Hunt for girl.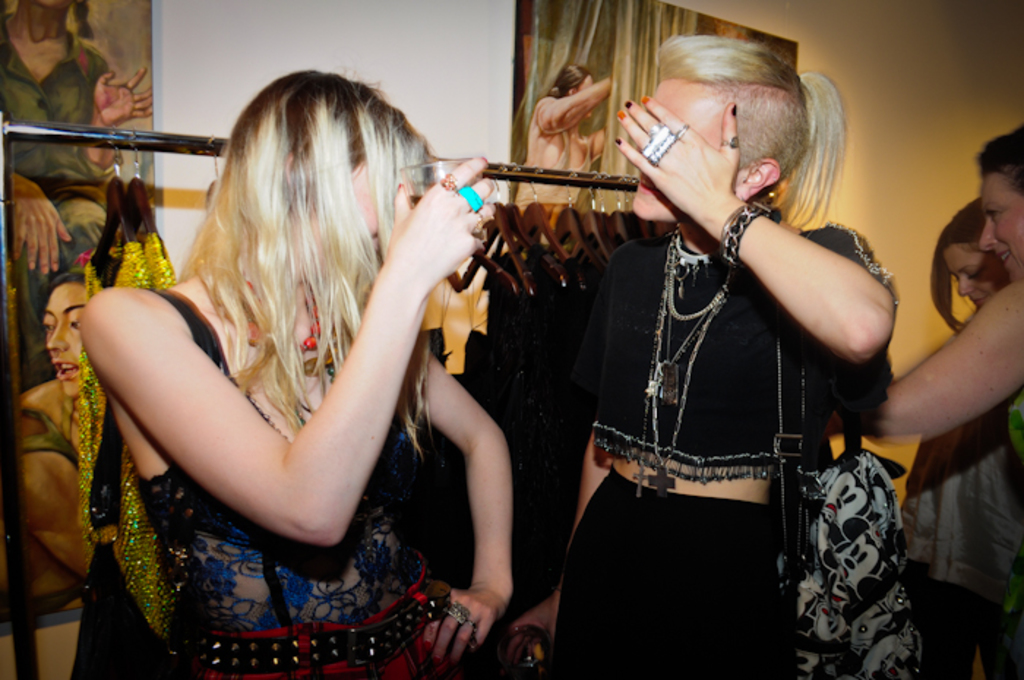
Hunted down at l=72, t=73, r=516, b=679.
